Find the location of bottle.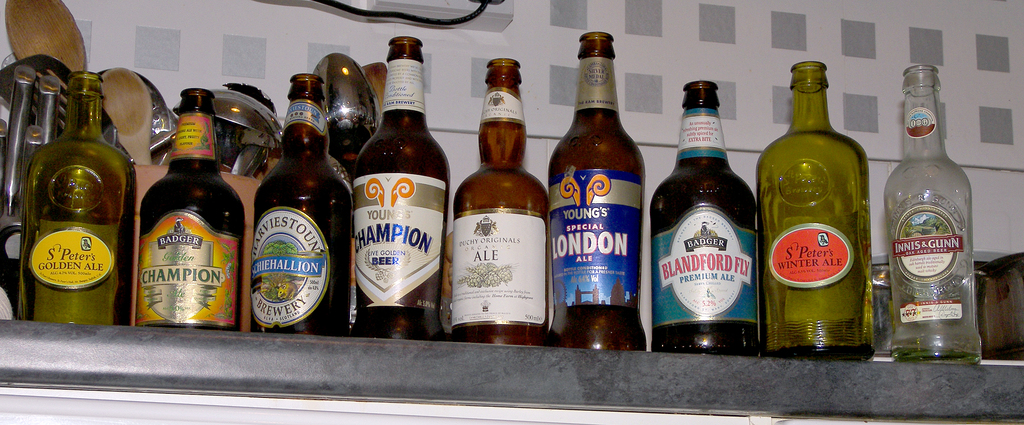
Location: [755, 59, 881, 361].
